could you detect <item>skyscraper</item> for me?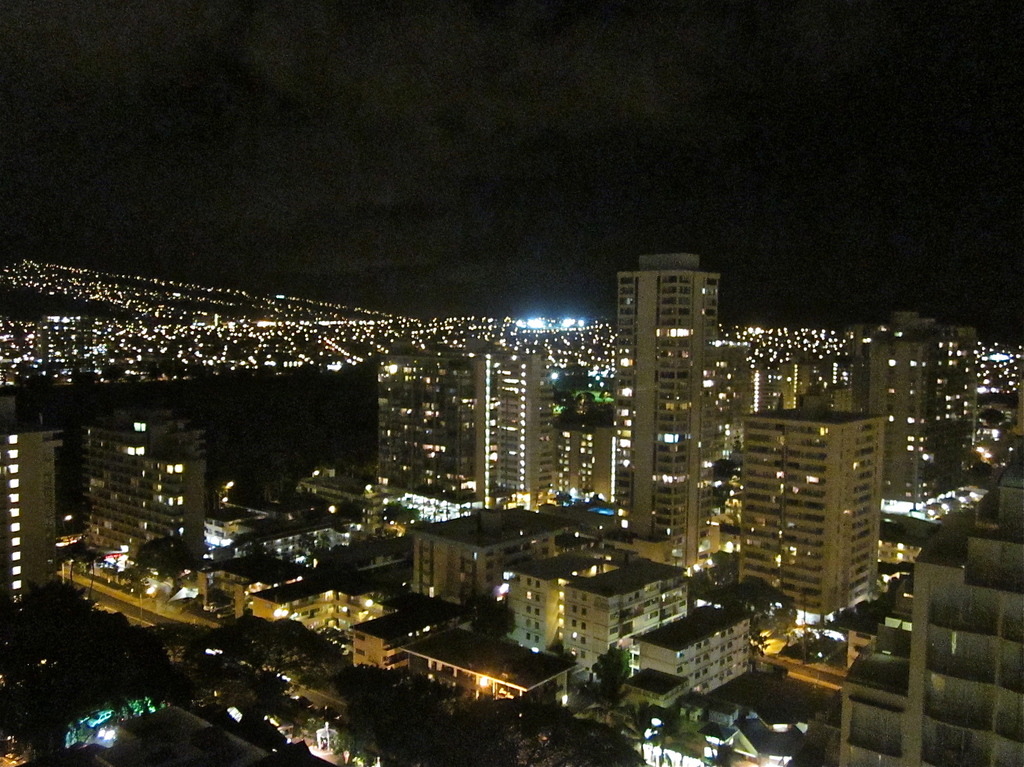
Detection result: (left=621, top=248, right=738, bottom=582).
